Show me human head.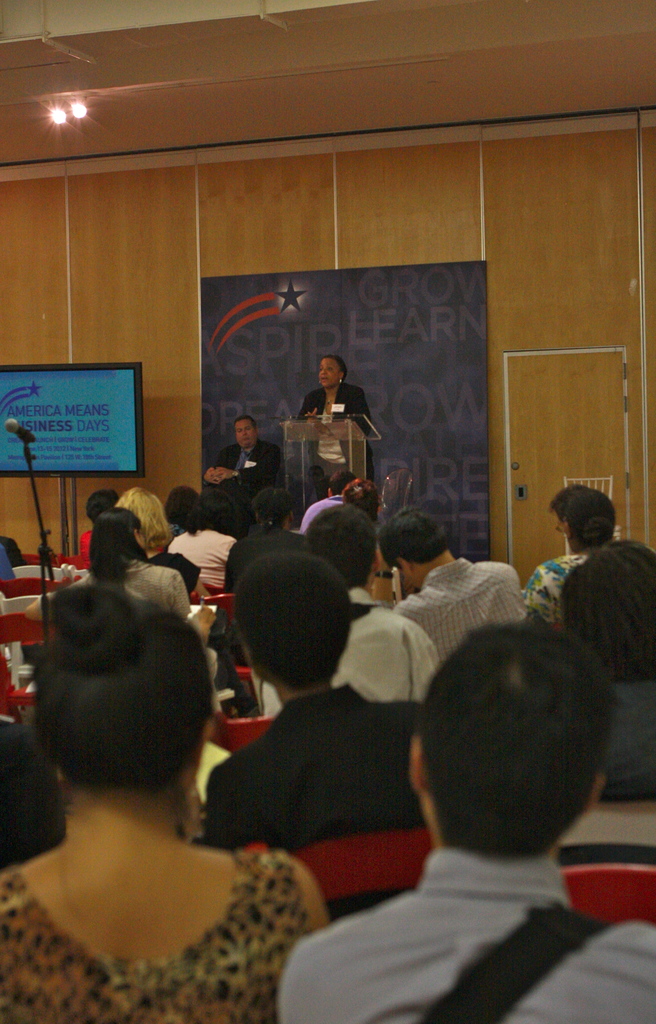
human head is here: pyautogui.locateOnScreen(85, 489, 113, 527).
